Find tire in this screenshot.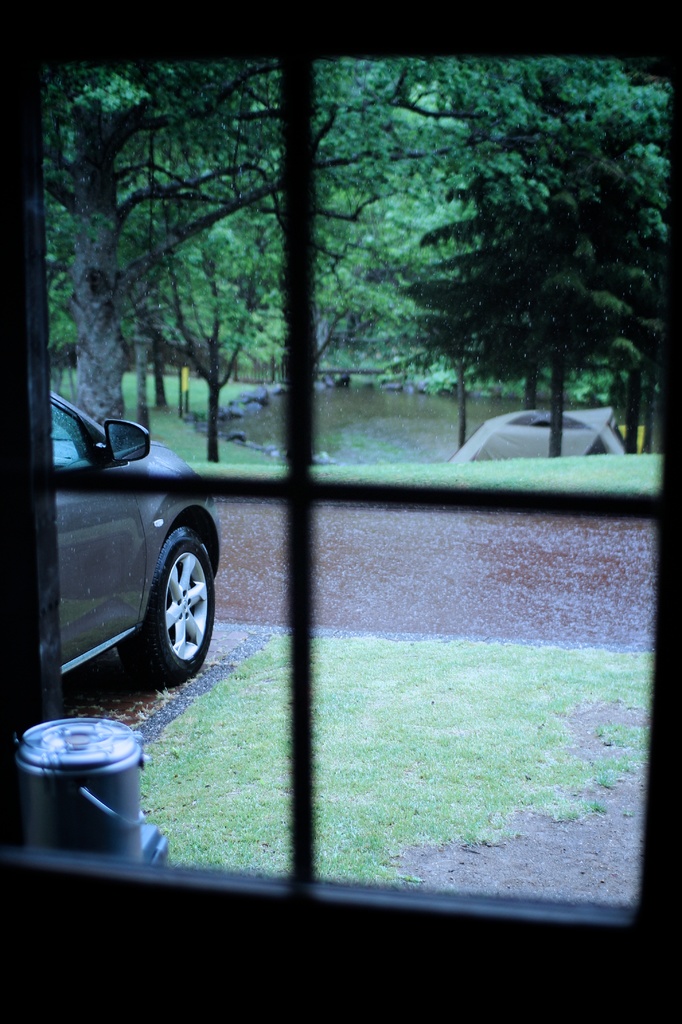
The bounding box for tire is 118 518 212 691.
